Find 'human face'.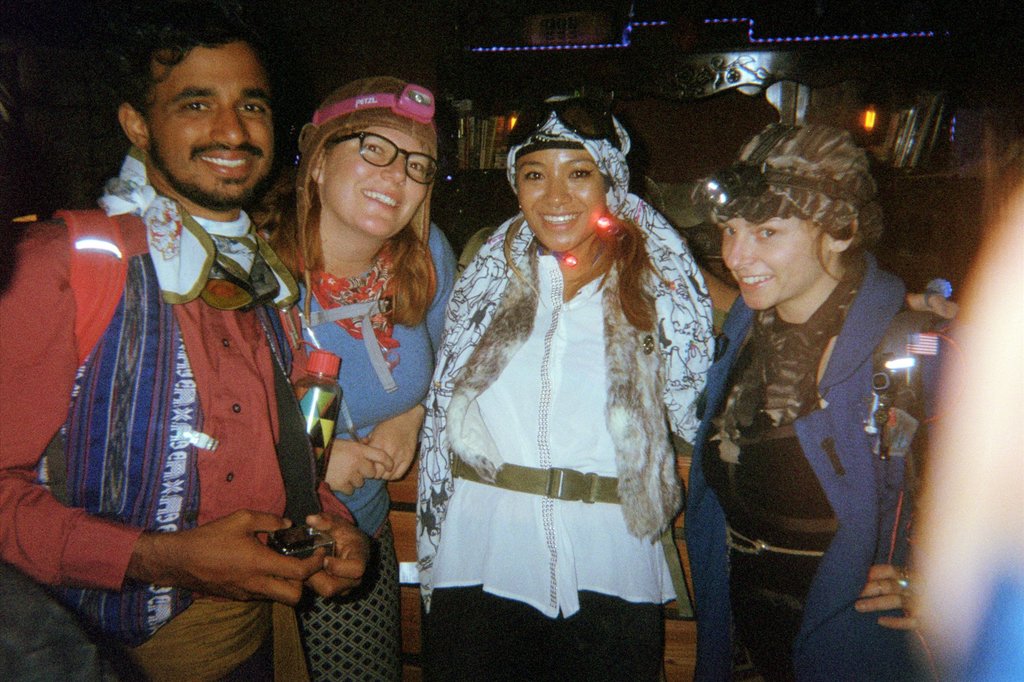
Rect(719, 211, 836, 309).
